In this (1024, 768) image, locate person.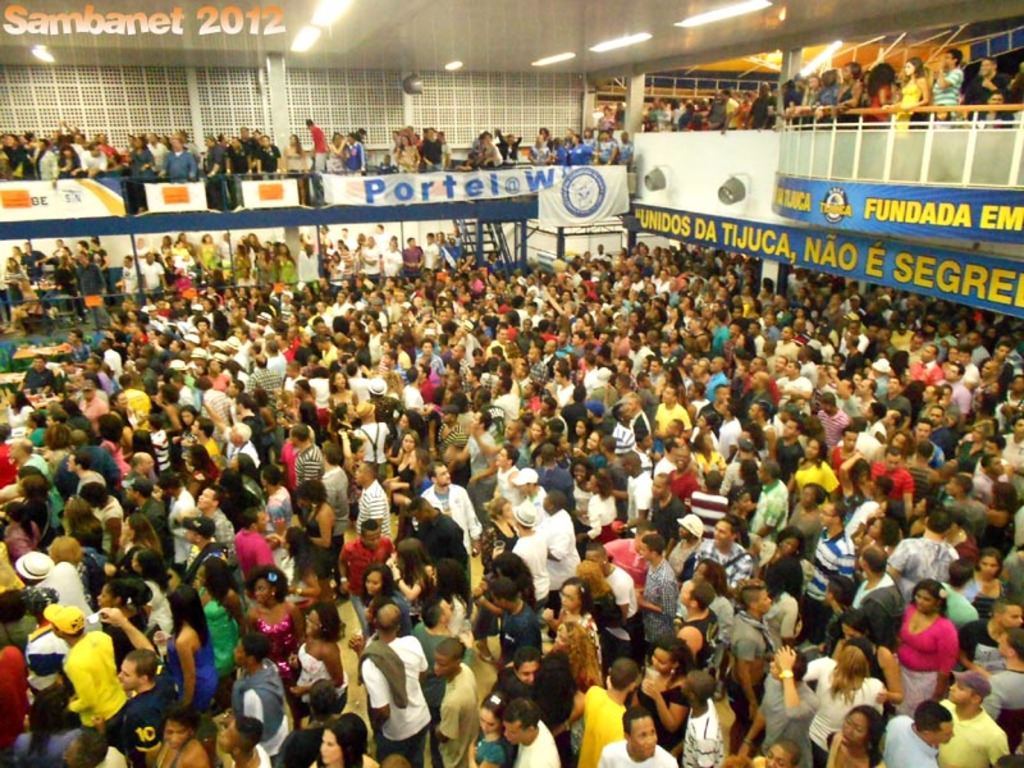
Bounding box: left=659, top=385, right=689, bottom=422.
